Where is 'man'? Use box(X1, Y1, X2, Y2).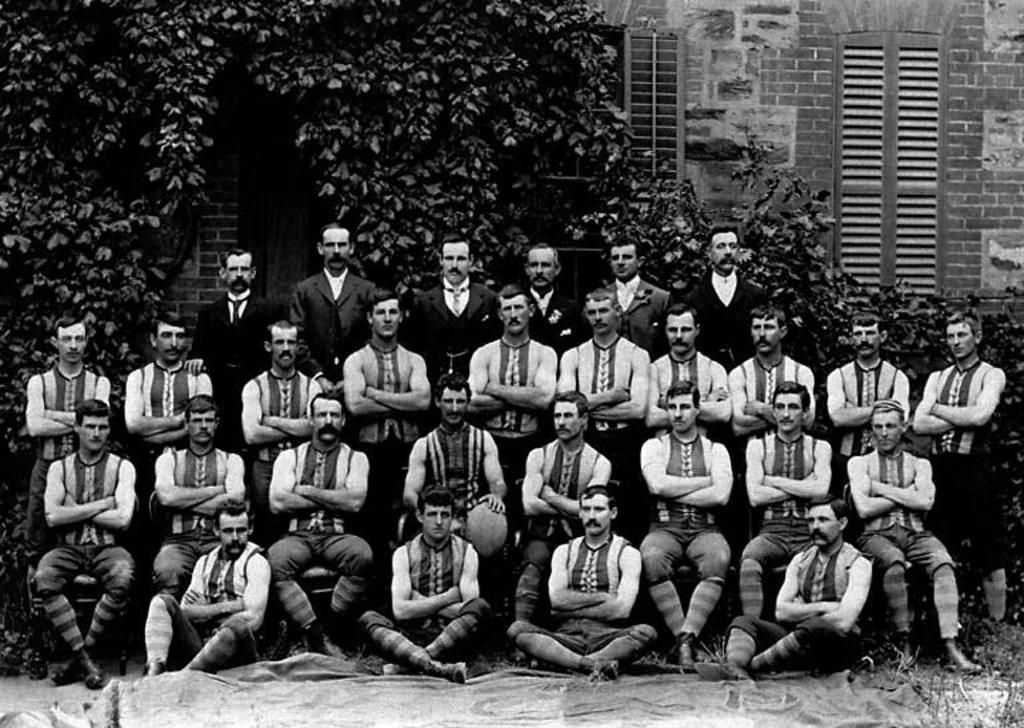
box(287, 219, 380, 399).
